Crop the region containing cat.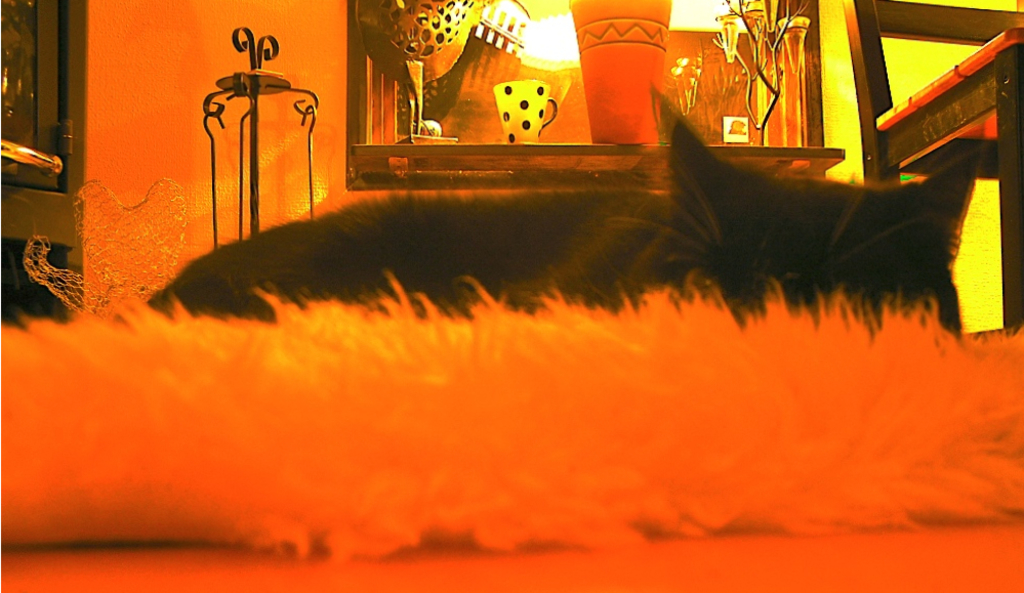
Crop region: locate(125, 92, 983, 321).
